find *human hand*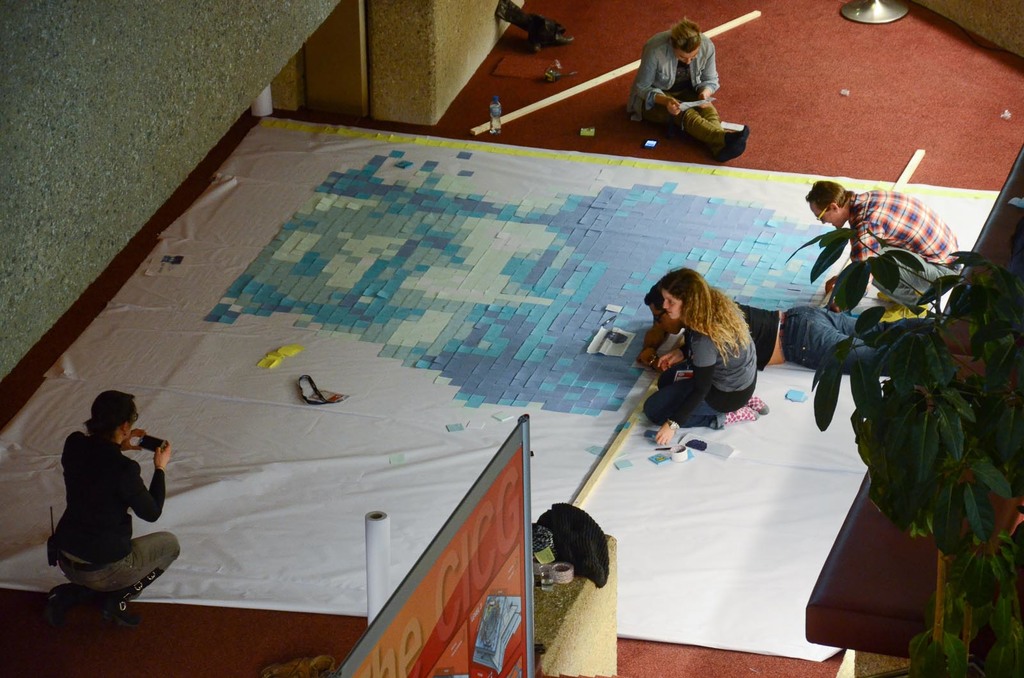
655, 420, 675, 445
